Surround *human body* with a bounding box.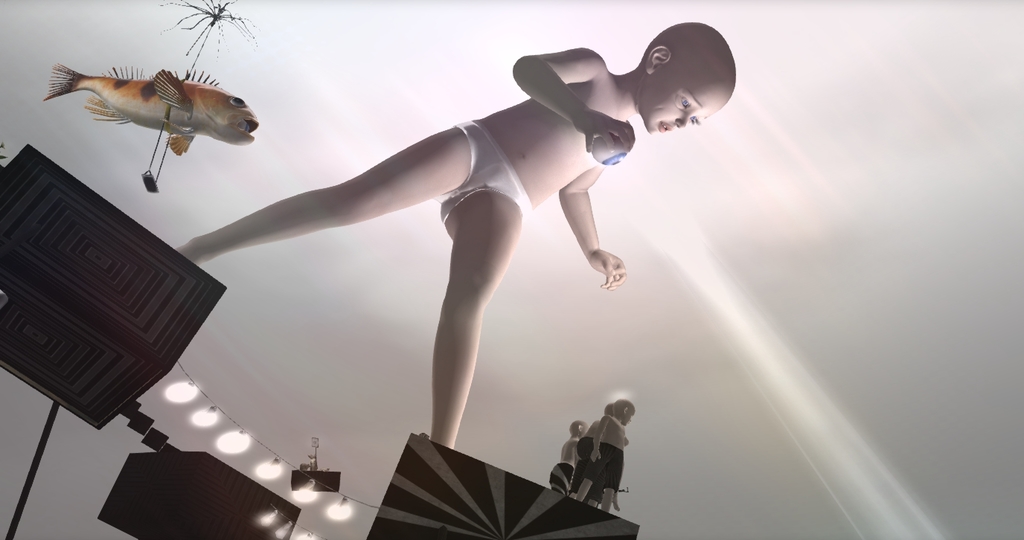
l=169, t=20, r=737, b=449.
